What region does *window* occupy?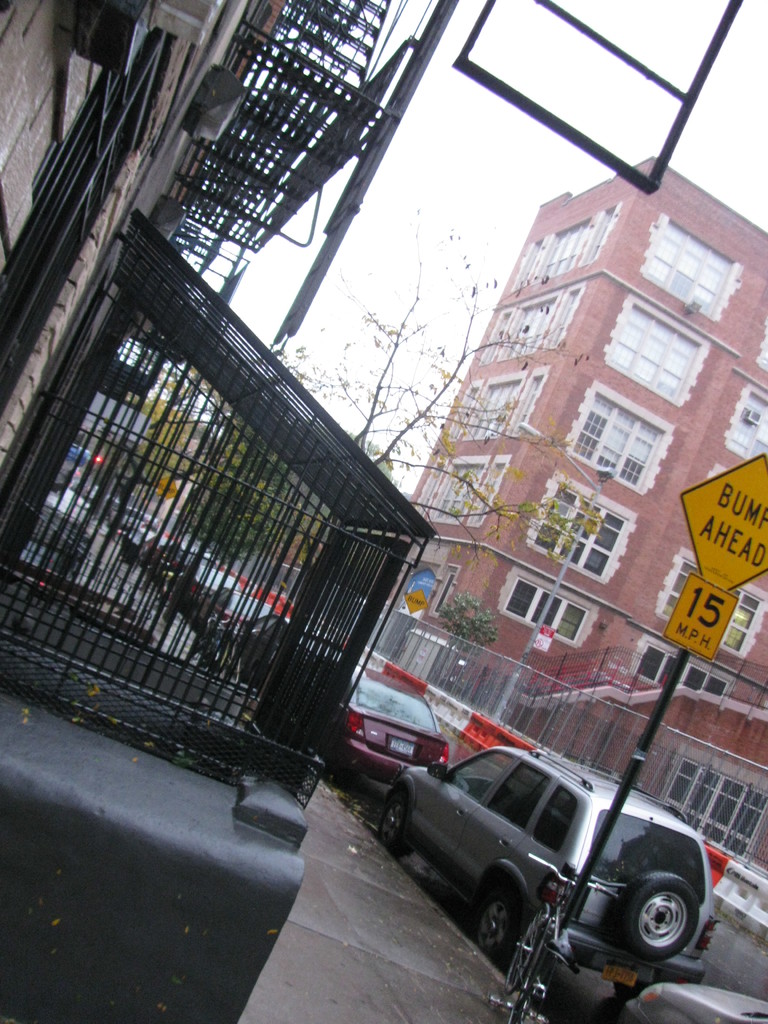
x1=565 y1=392 x2=662 y2=492.
